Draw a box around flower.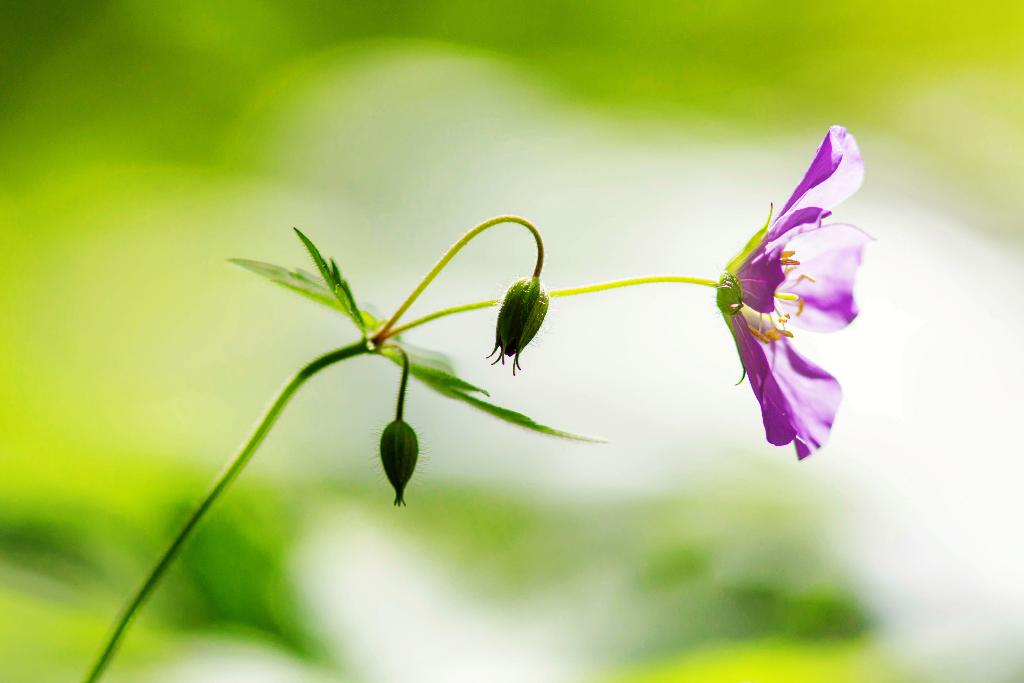
l=717, t=119, r=883, b=465.
